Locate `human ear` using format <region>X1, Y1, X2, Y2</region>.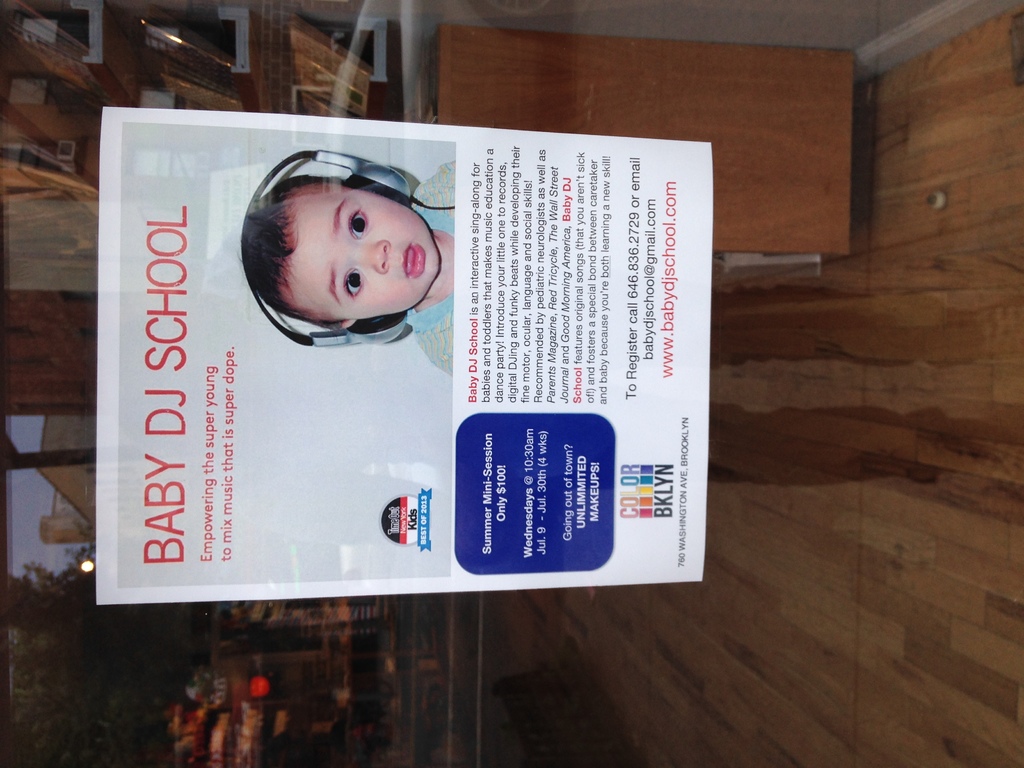
<region>333, 317, 356, 329</region>.
